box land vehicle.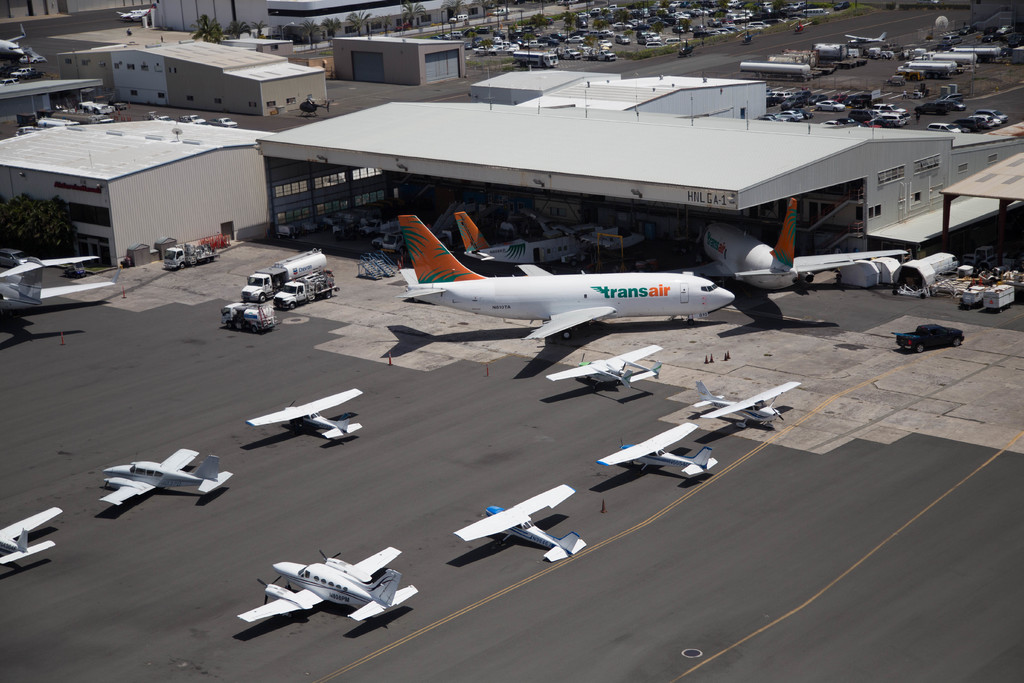
(x1=273, y1=274, x2=340, y2=311).
